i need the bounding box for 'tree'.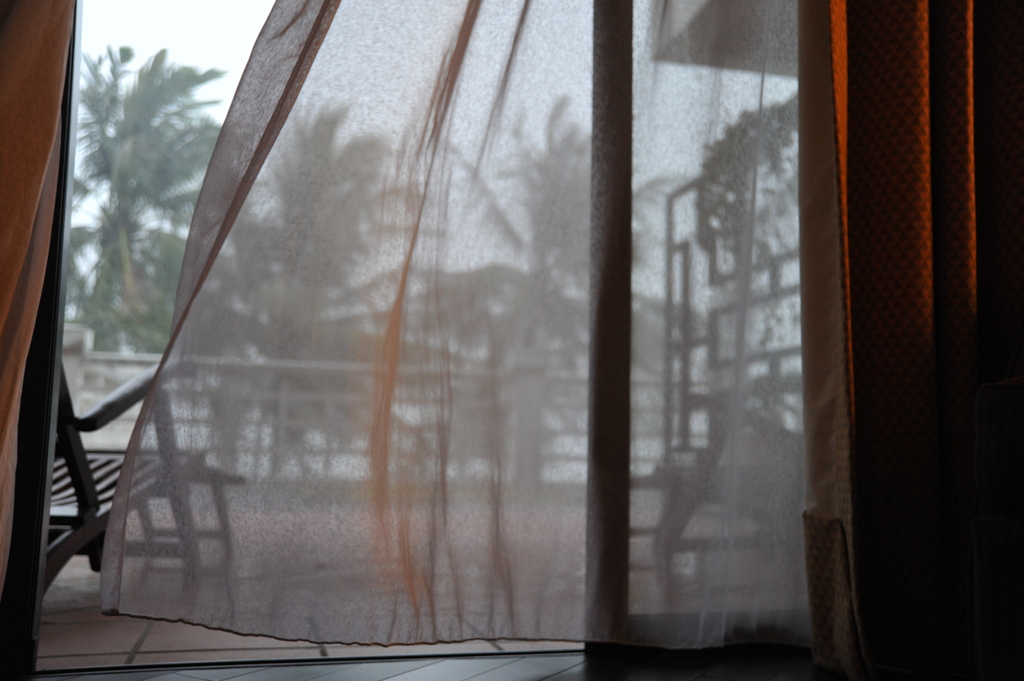
Here it is: [x1=233, y1=107, x2=469, y2=476].
